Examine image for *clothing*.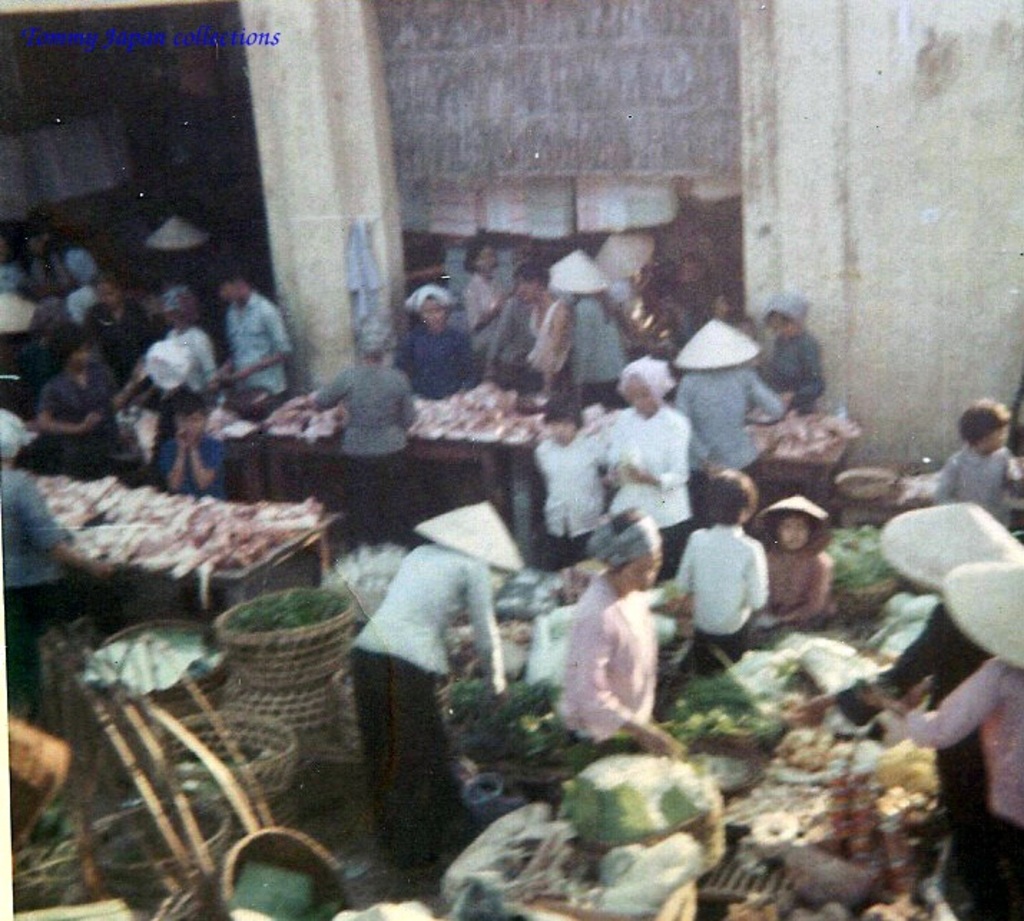
Examination result: detection(596, 398, 687, 549).
